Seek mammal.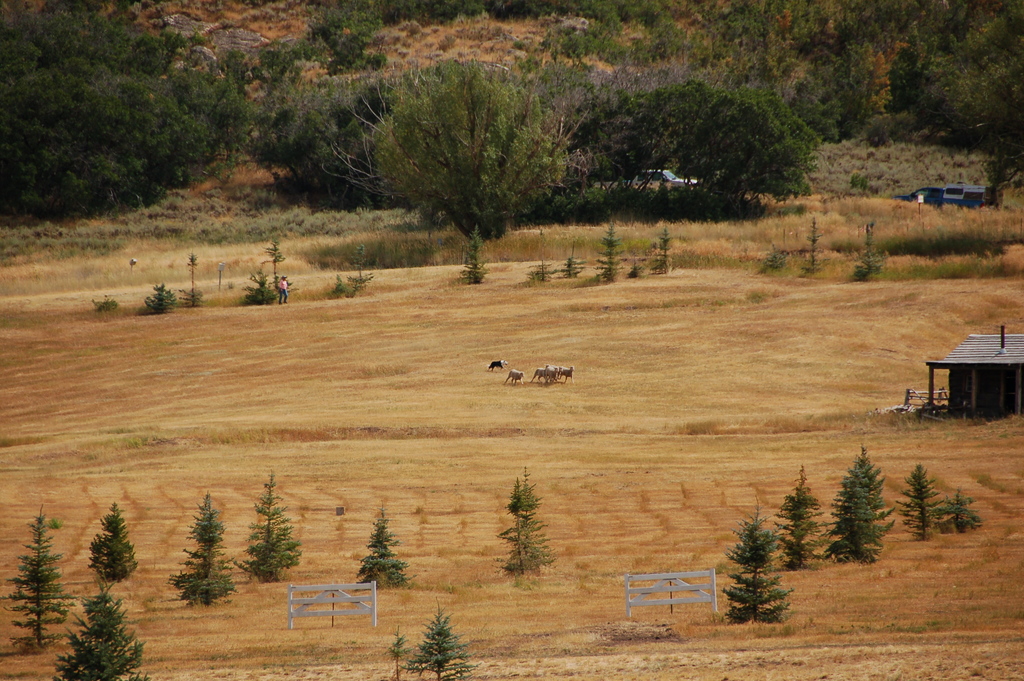
pyautogui.locateOnScreen(547, 365, 560, 384).
